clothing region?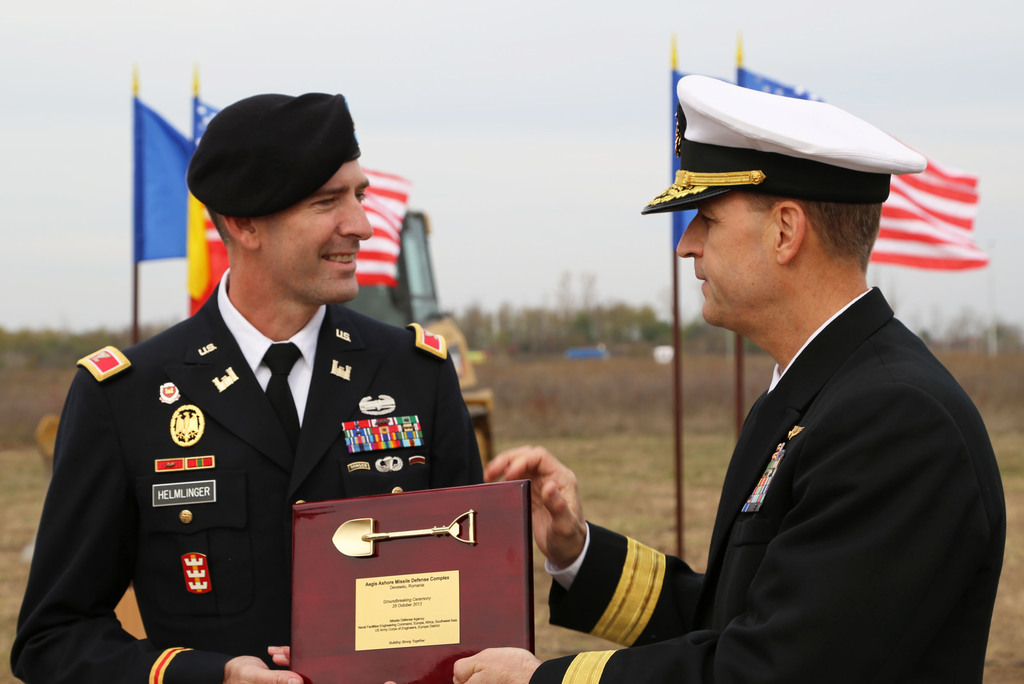
(524,278,986,683)
